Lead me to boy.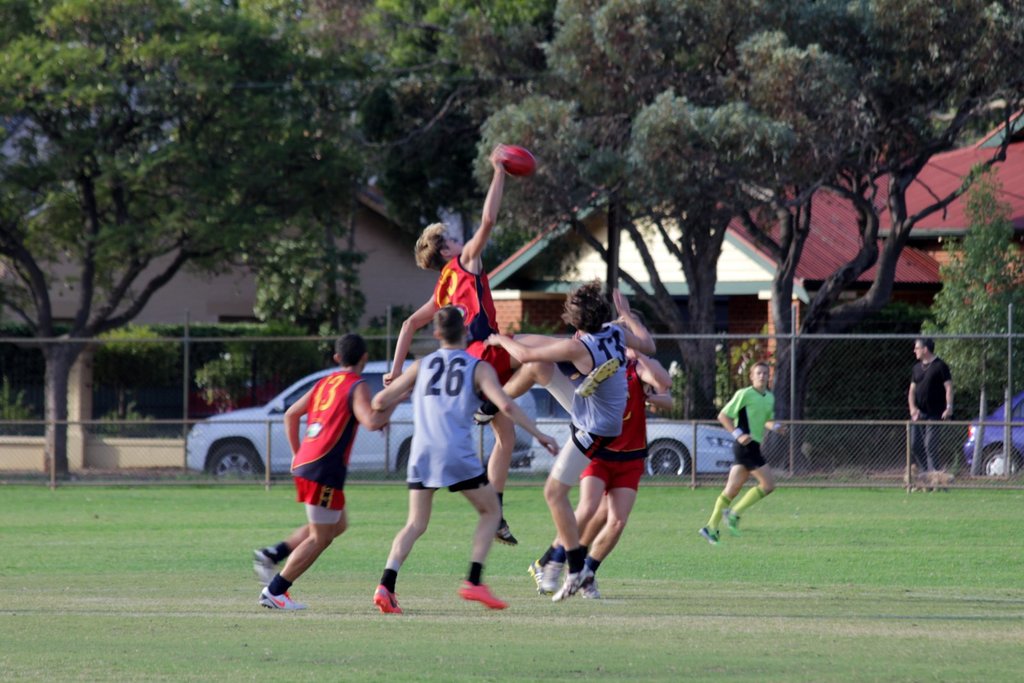
Lead to left=525, top=307, right=673, bottom=600.
